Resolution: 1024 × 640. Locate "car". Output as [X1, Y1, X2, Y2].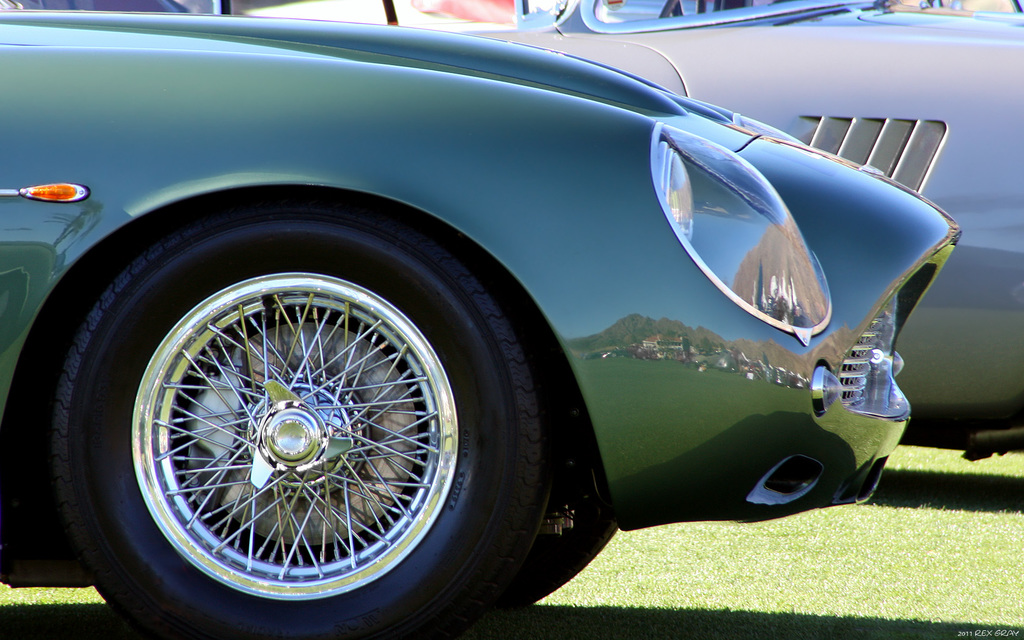
[465, 0, 1023, 467].
